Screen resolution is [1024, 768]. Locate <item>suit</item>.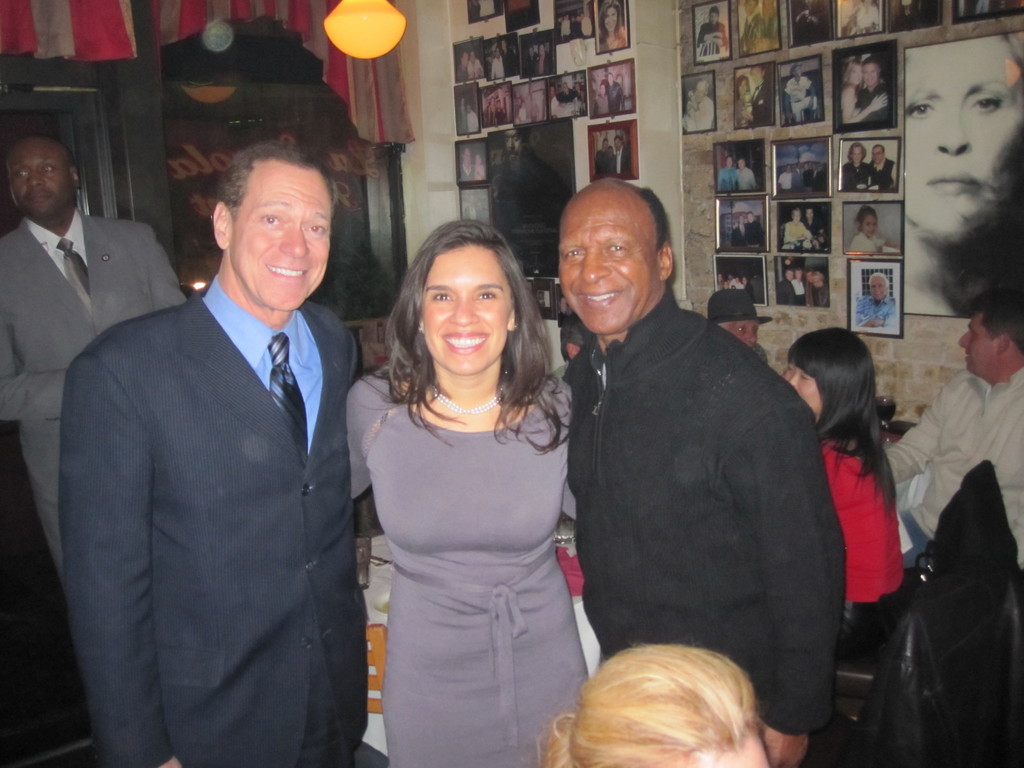
detection(60, 276, 369, 767).
